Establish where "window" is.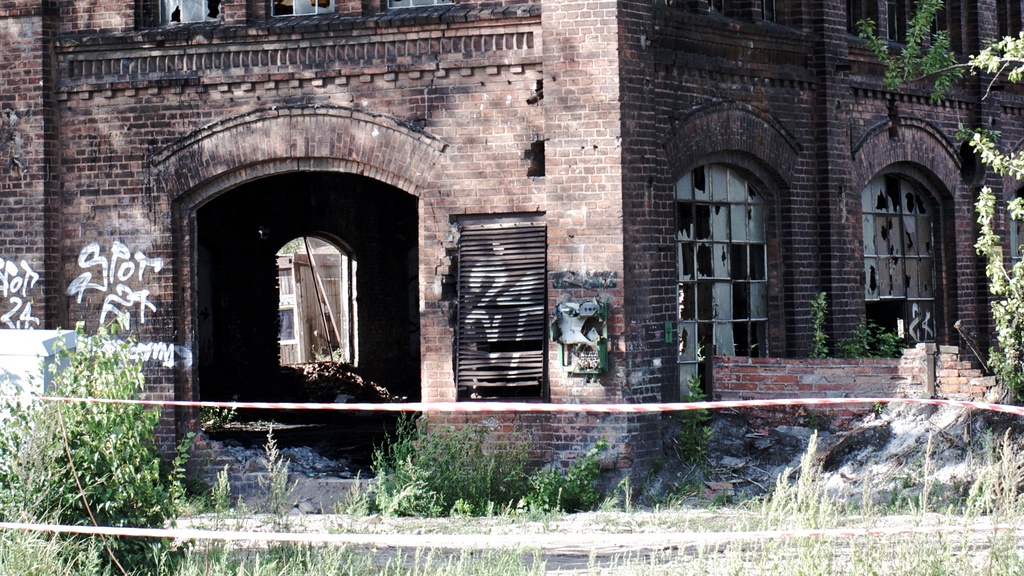
Established at Rect(837, 0, 964, 59).
